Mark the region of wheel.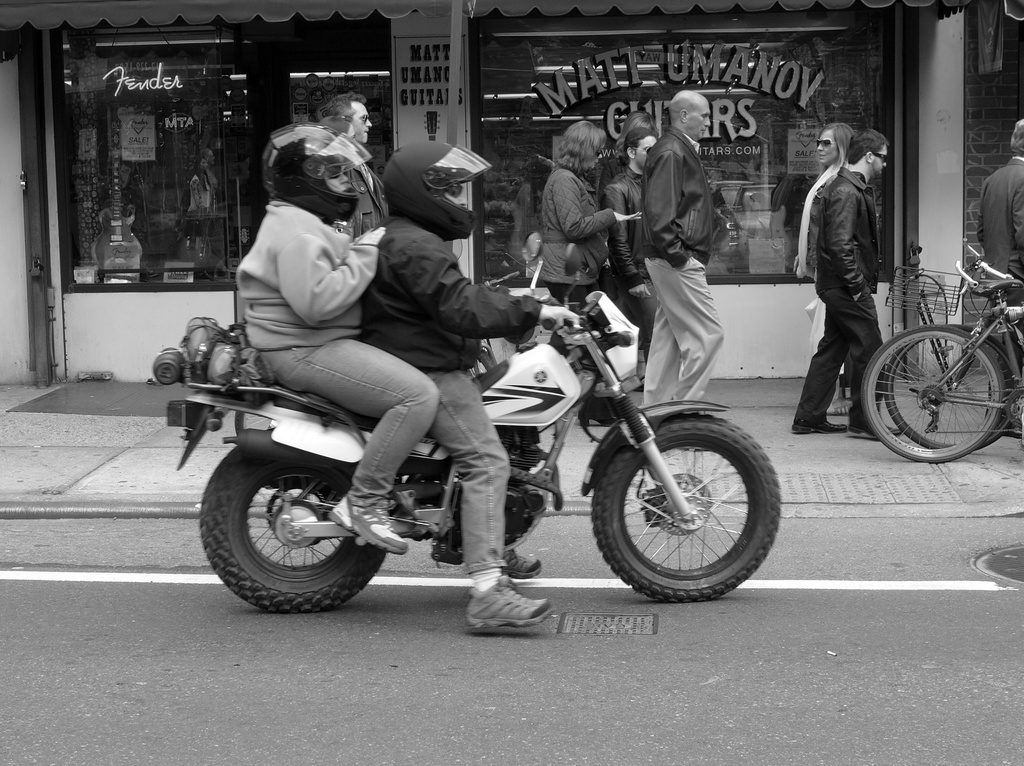
Region: bbox(887, 323, 1014, 450).
